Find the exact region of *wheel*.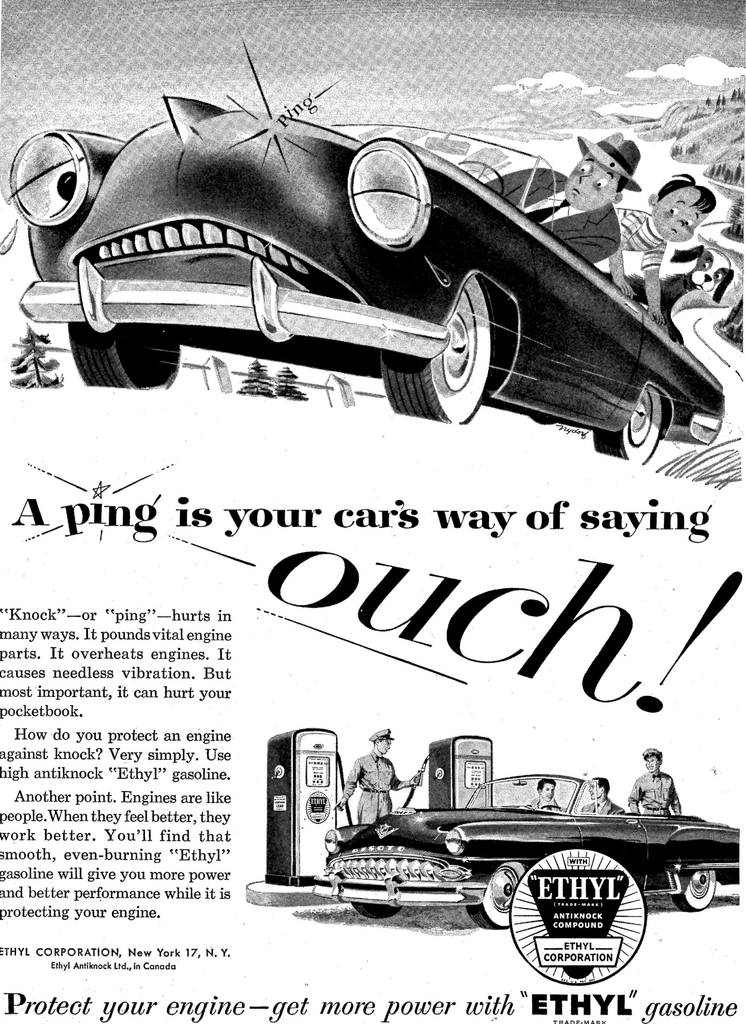
Exact region: BBox(399, 265, 517, 414).
